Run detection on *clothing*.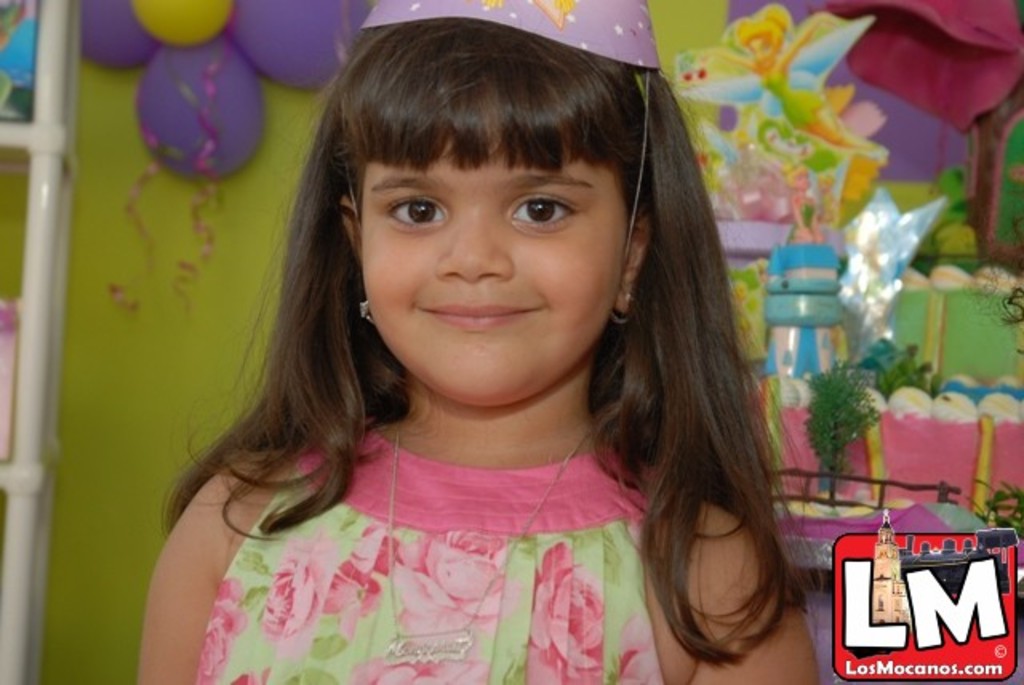
Result: x1=165 y1=387 x2=706 y2=651.
